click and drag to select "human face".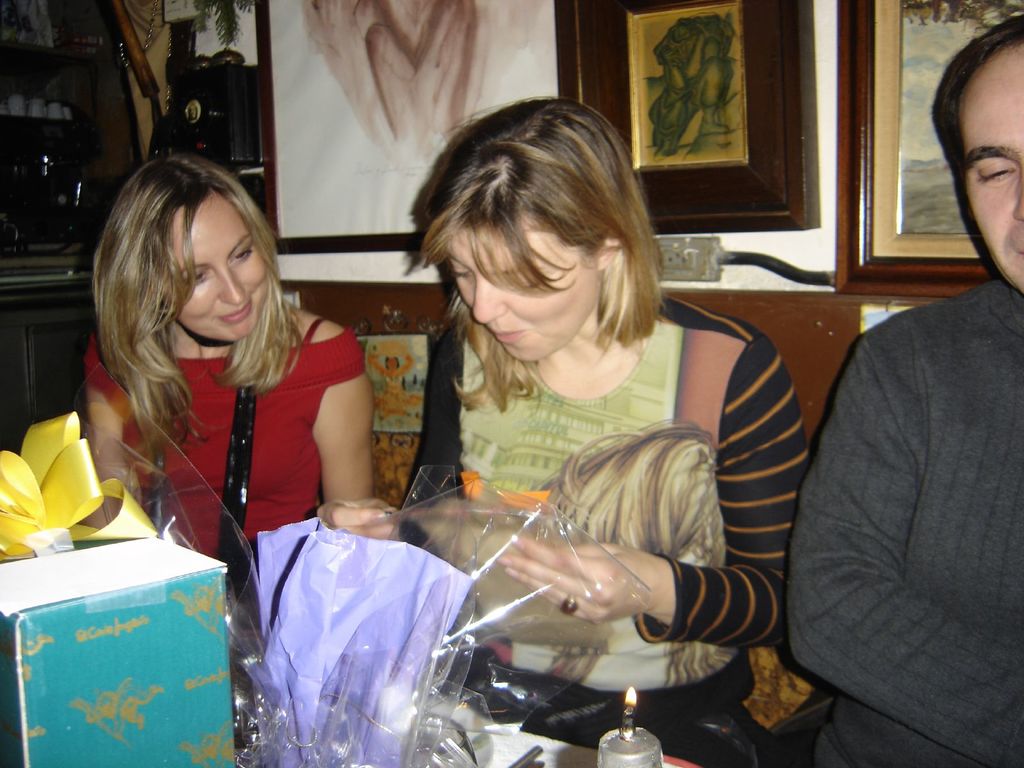
Selection: <box>958,45,1023,293</box>.
